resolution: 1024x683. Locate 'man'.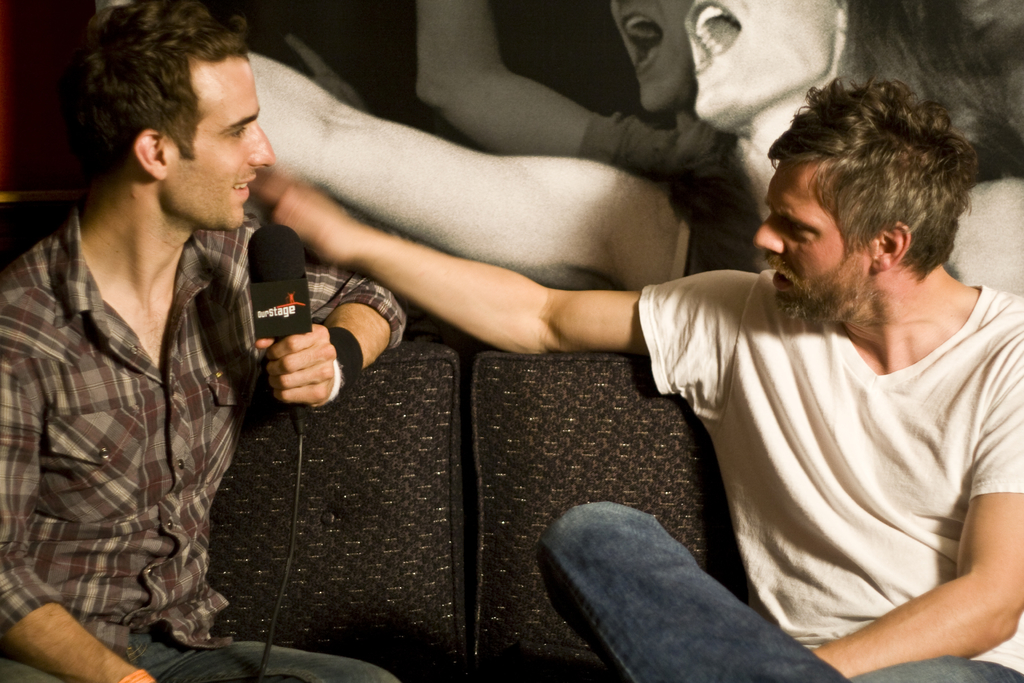
BBox(266, 81, 1023, 682).
